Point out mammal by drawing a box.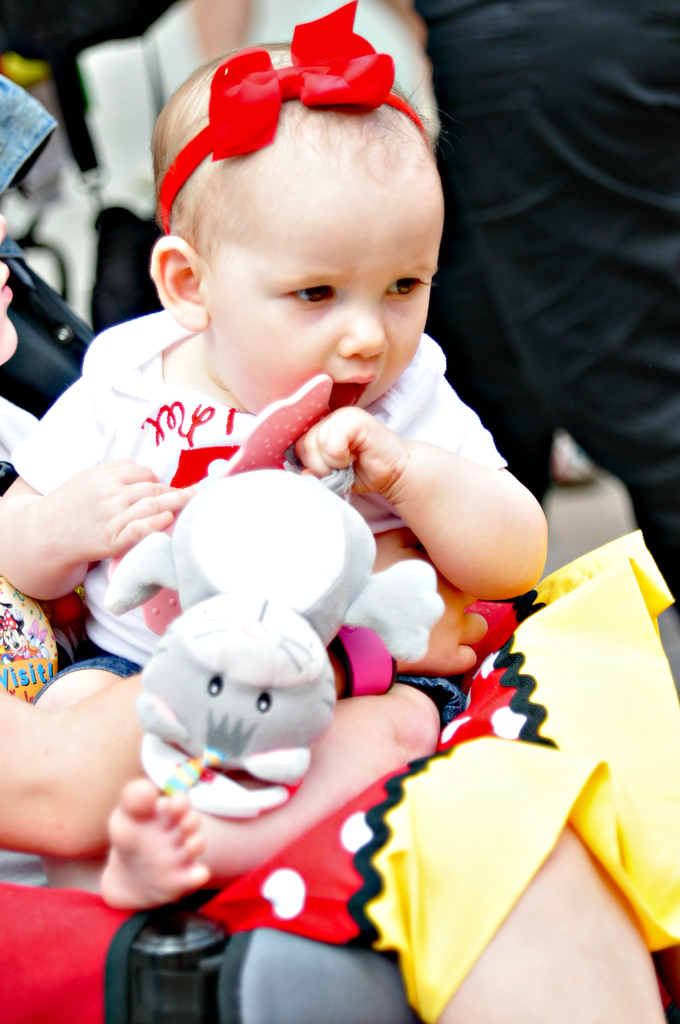
box(0, 200, 679, 1023).
